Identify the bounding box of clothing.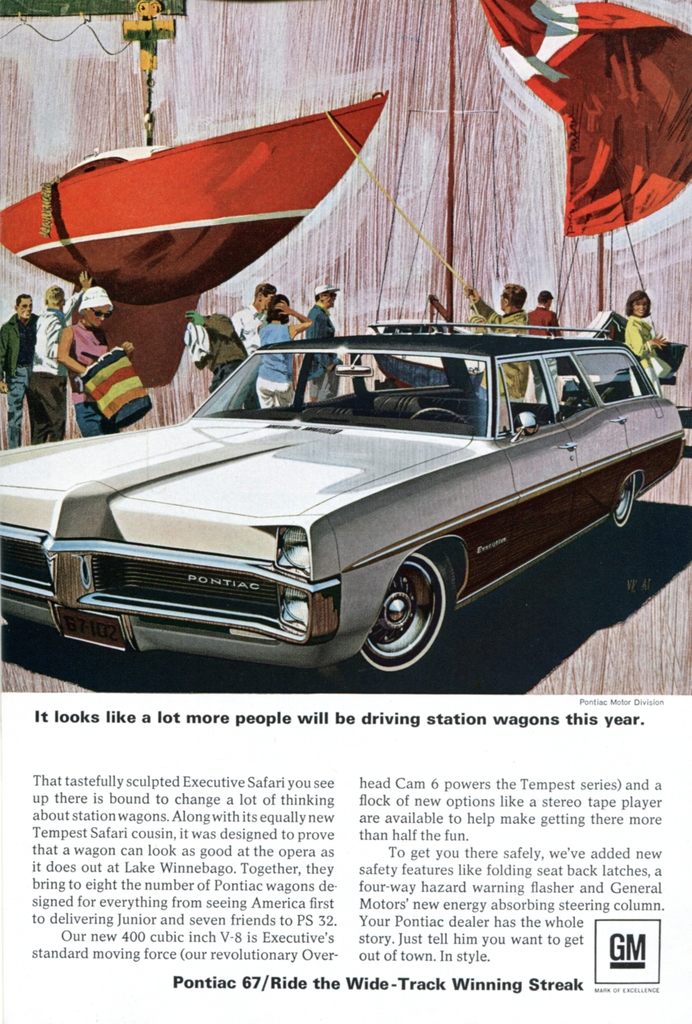
<bbox>529, 307, 568, 404</bbox>.
